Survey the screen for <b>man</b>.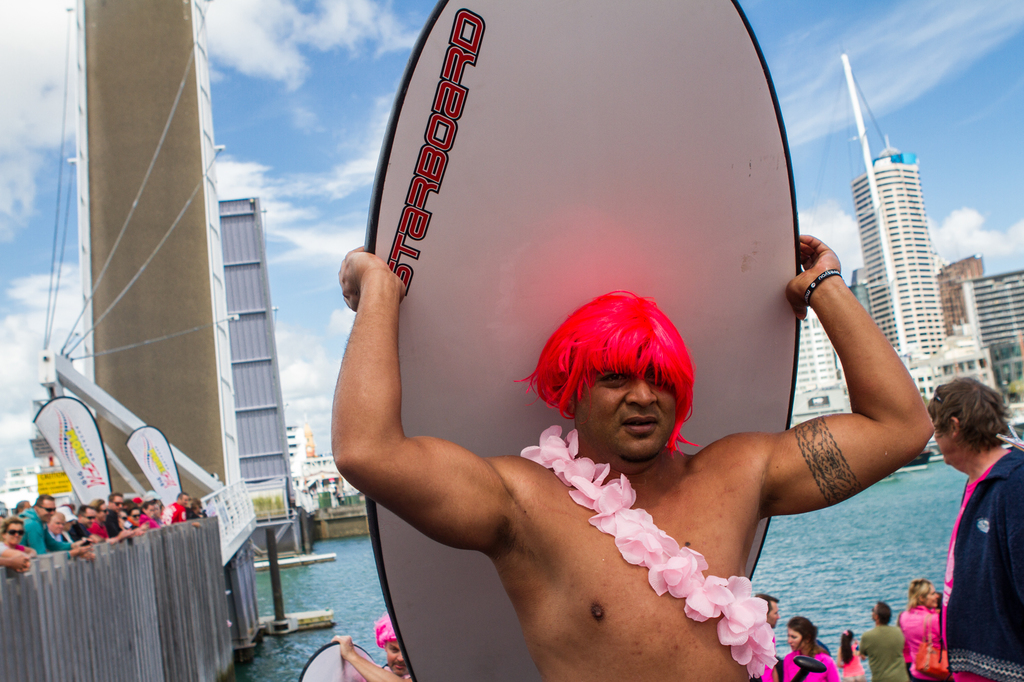
Survey found: box=[161, 492, 188, 526].
